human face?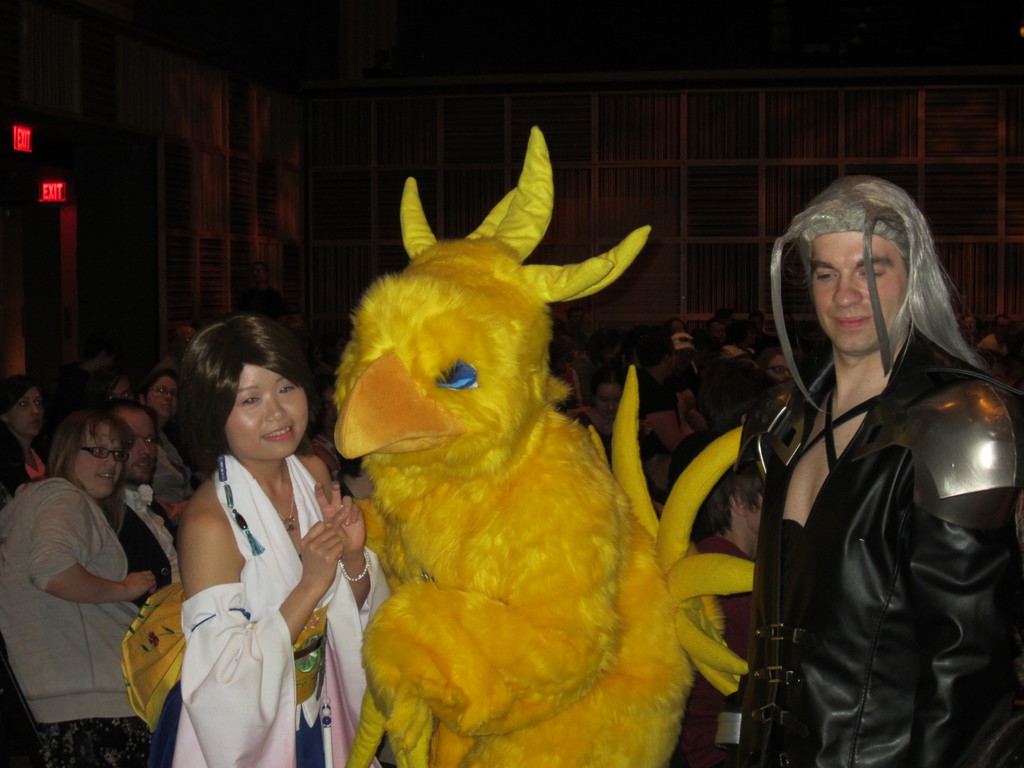
box=[110, 381, 131, 400]
